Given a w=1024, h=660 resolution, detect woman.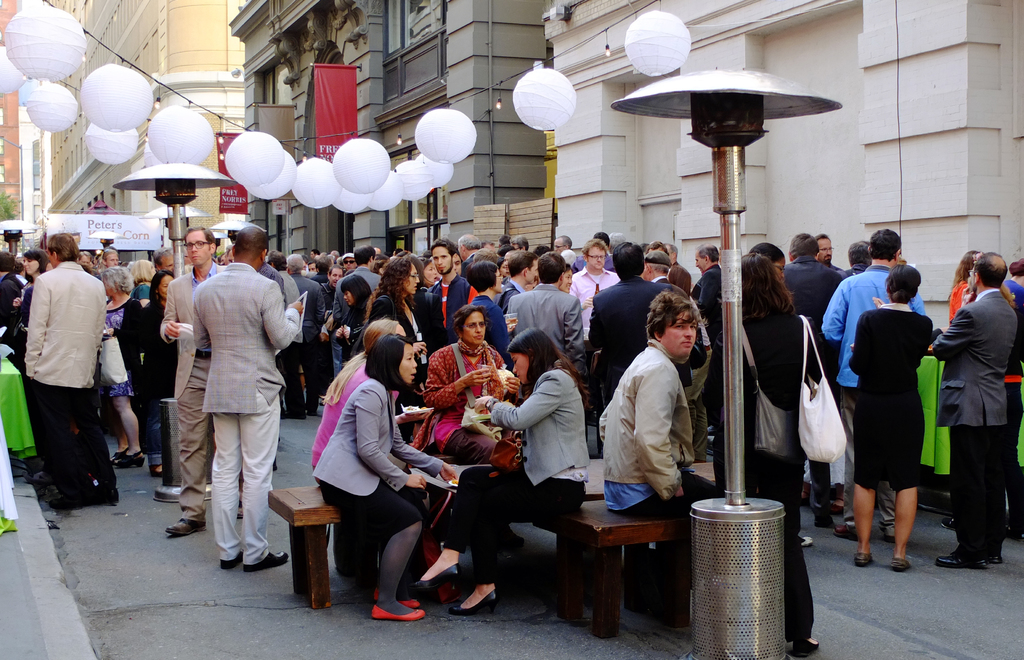
select_region(845, 264, 936, 570).
